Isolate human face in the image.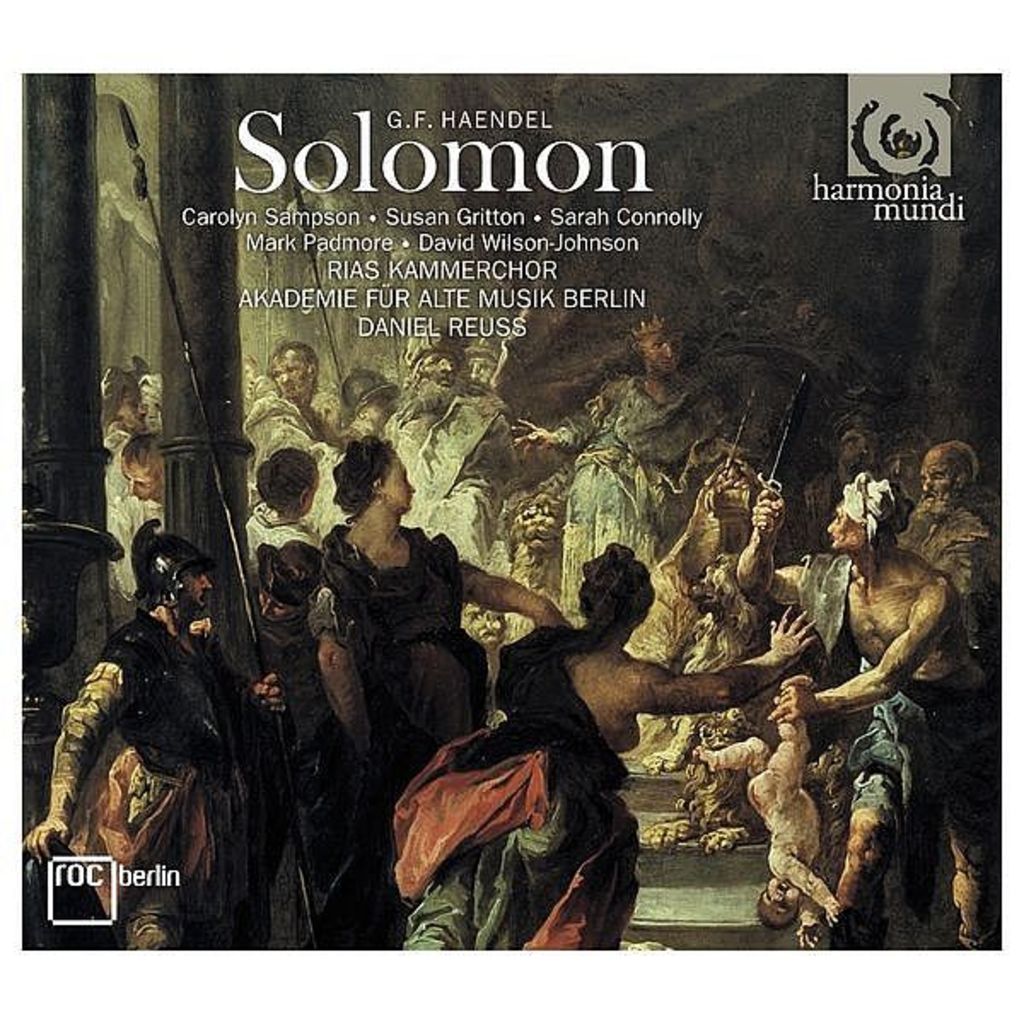
Isolated region: (179,570,213,611).
